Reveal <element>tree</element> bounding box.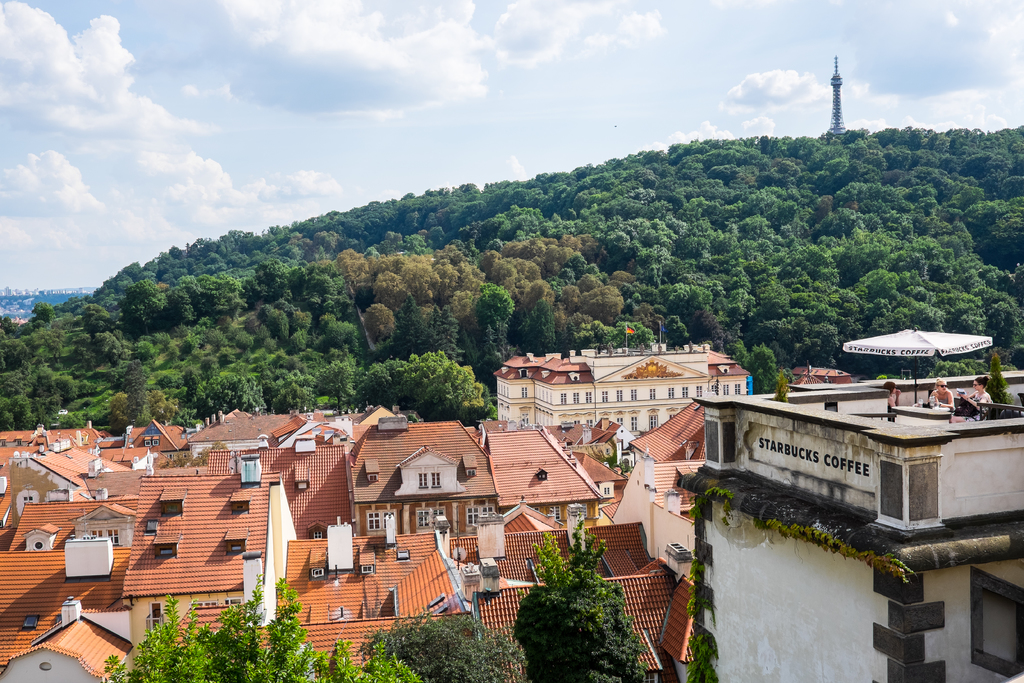
Revealed: [left=104, top=365, right=178, bottom=436].
